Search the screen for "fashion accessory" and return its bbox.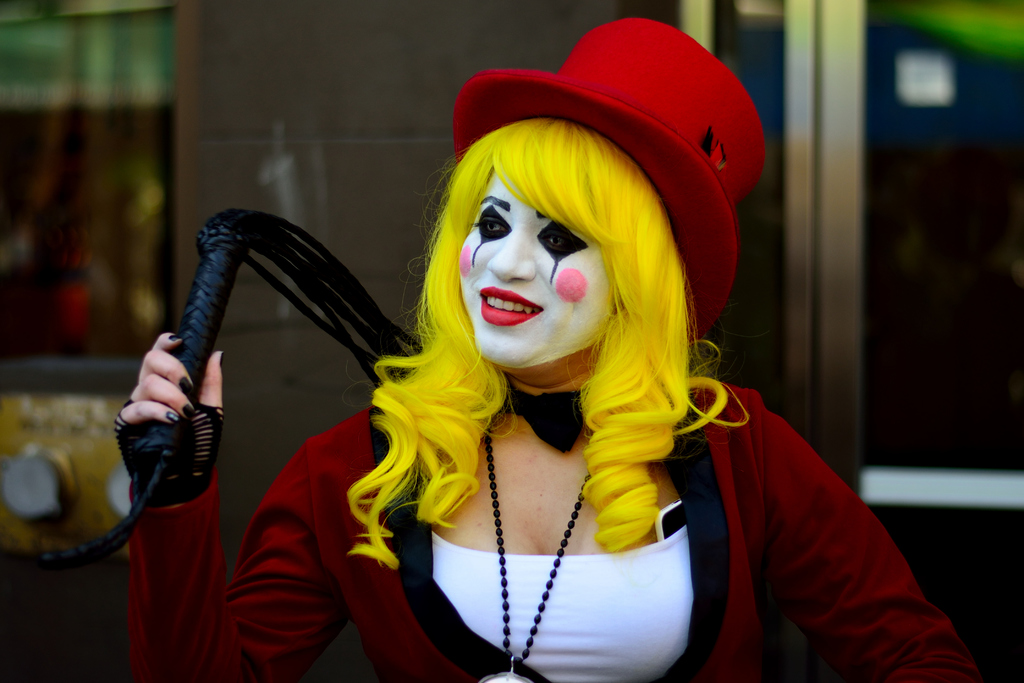
Found: region(447, 10, 770, 343).
